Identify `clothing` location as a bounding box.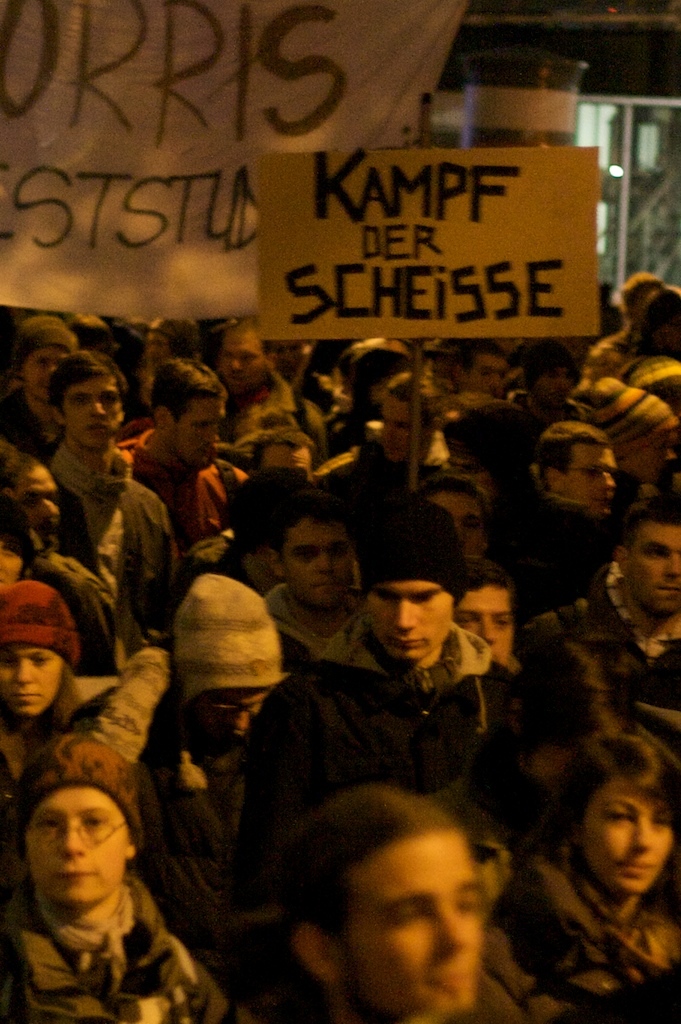
l=239, t=594, r=547, b=867.
